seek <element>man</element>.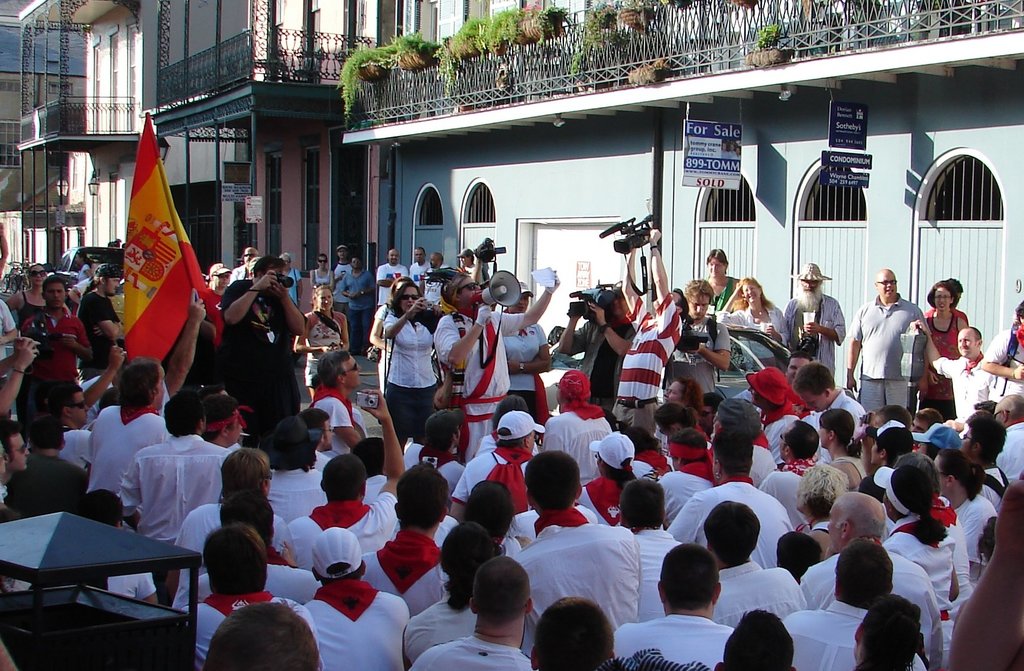
bbox=(912, 323, 998, 422).
